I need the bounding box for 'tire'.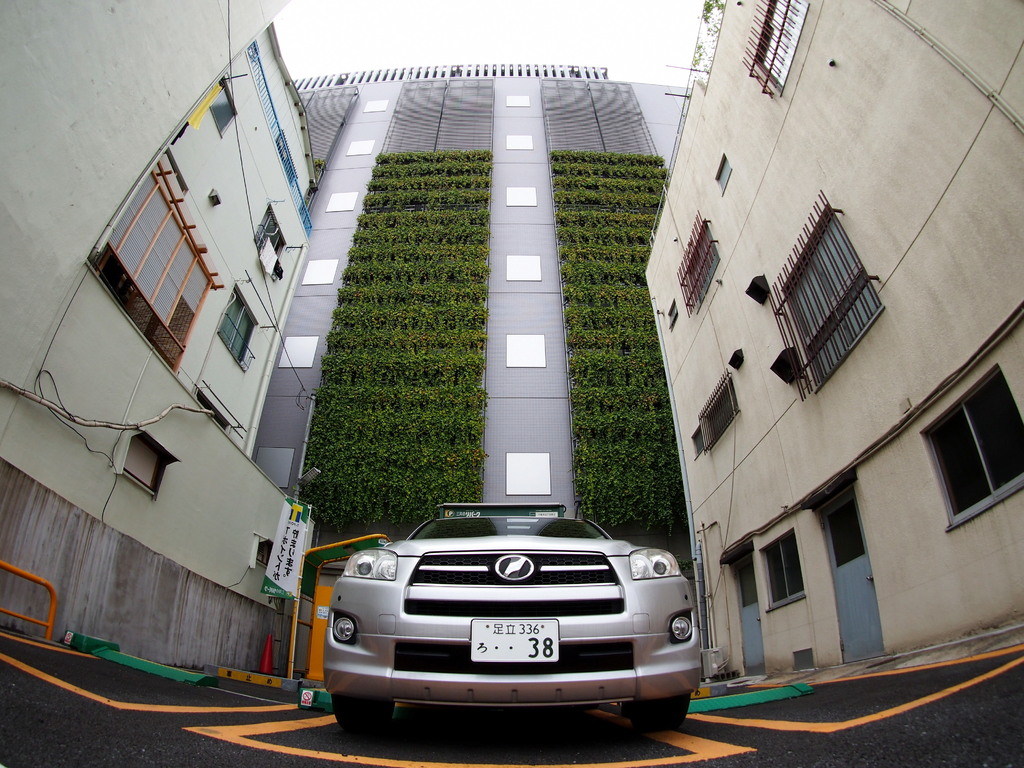
Here it is: left=632, top=692, right=690, bottom=732.
